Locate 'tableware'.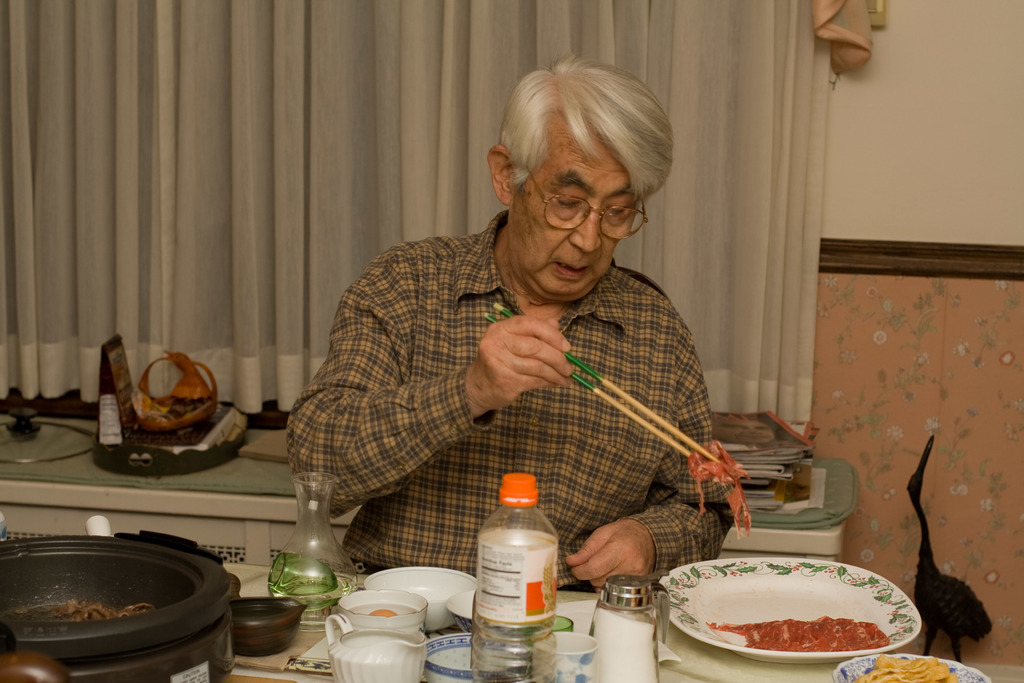
Bounding box: [425, 631, 521, 682].
